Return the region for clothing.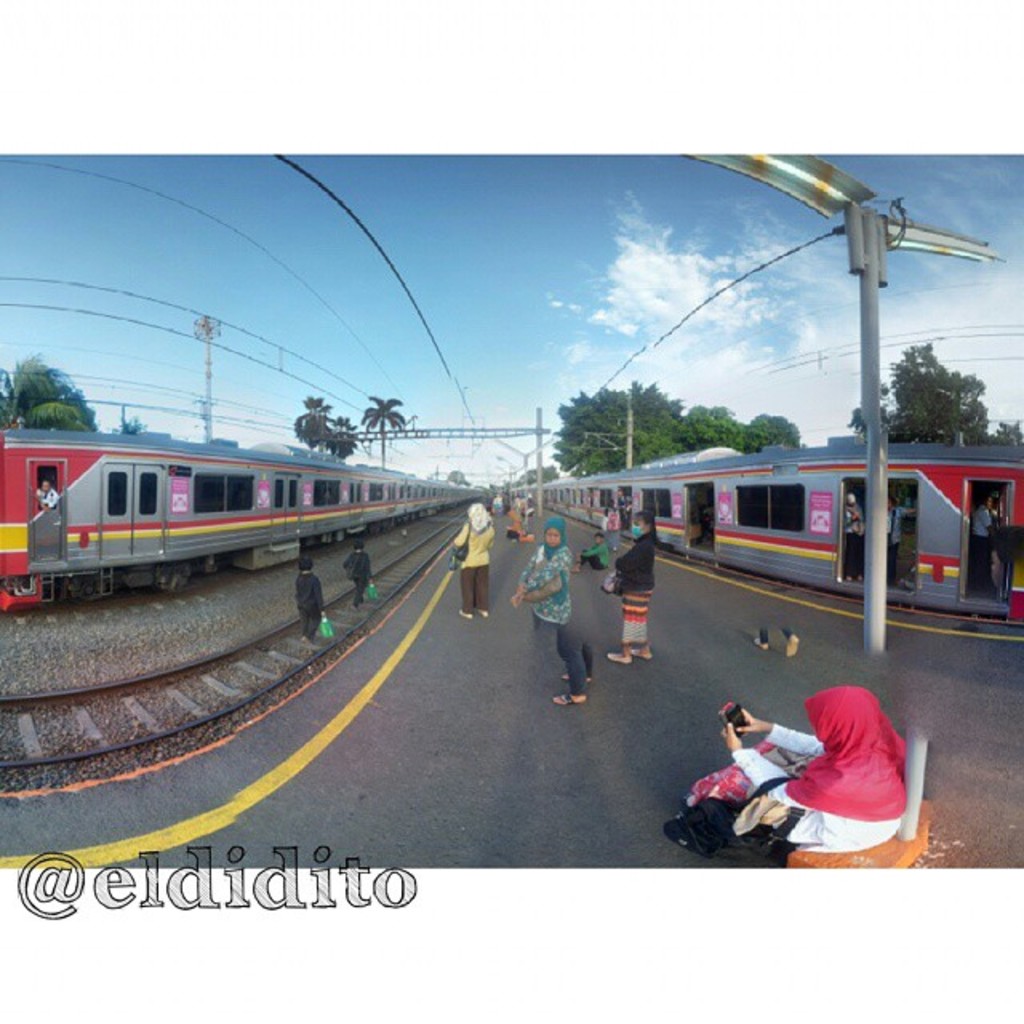
locate(584, 544, 606, 570).
